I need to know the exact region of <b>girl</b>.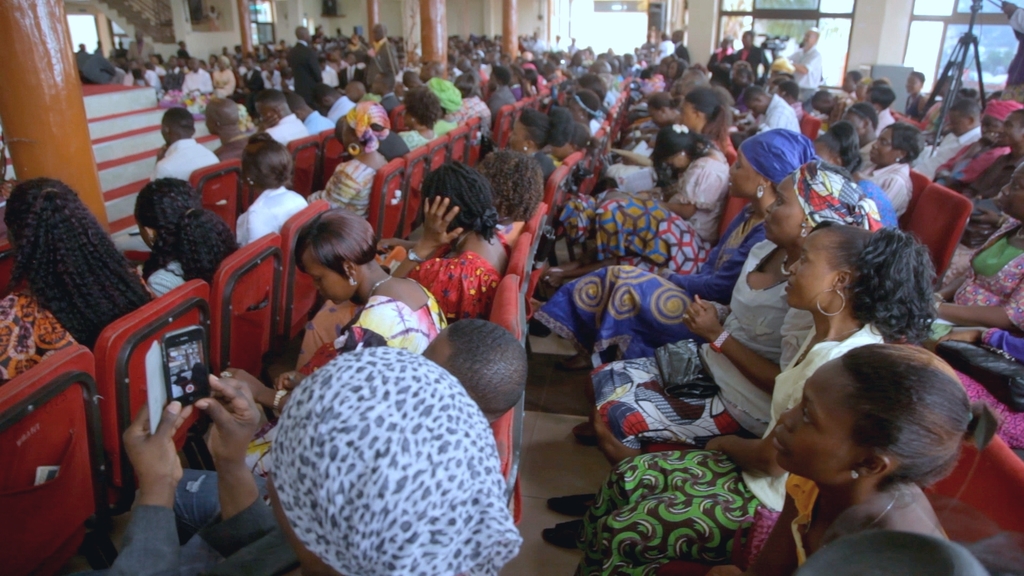
Region: [275,209,449,387].
